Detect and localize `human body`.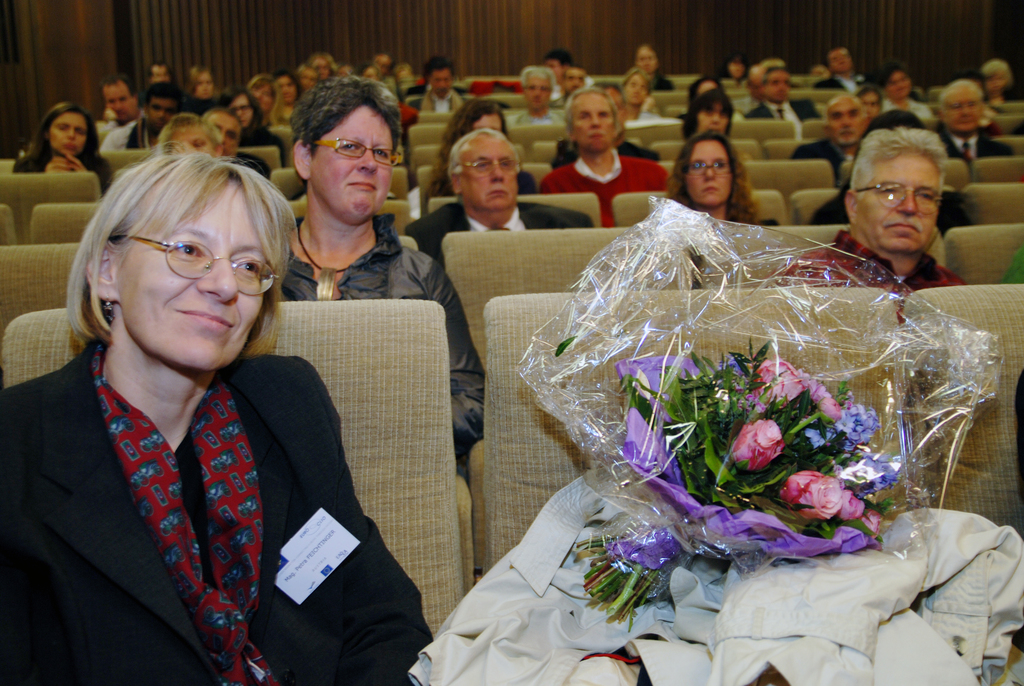
Localized at l=884, t=60, r=929, b=122.
